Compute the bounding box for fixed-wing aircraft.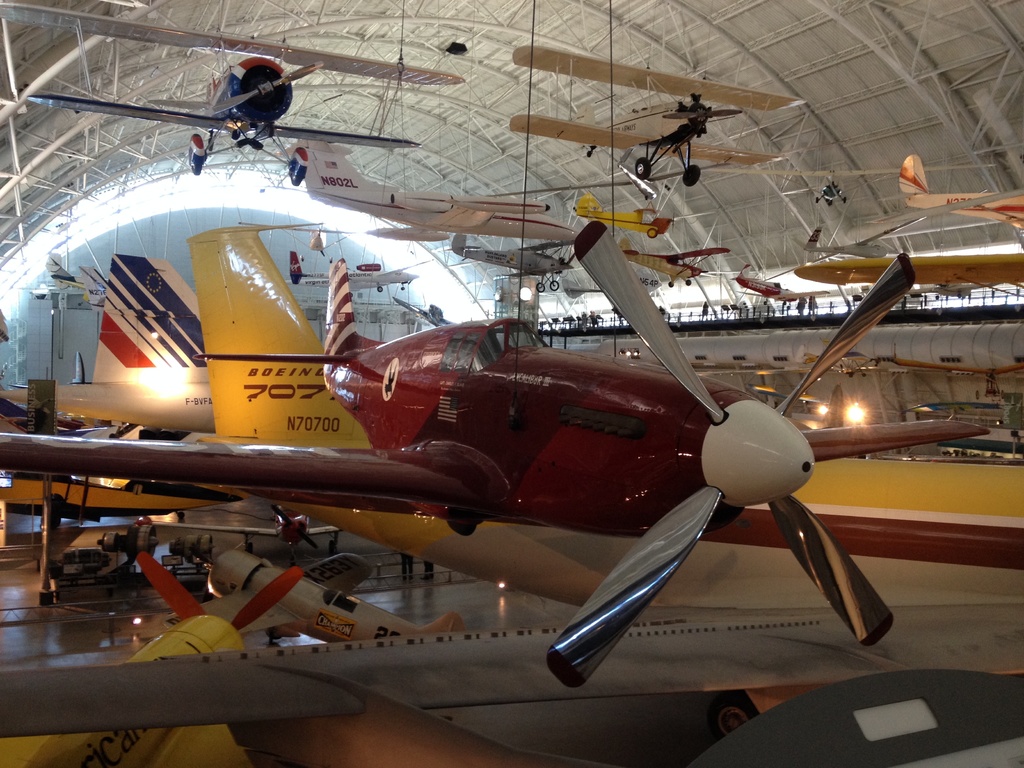
rect(0, 0, 467, 184).
